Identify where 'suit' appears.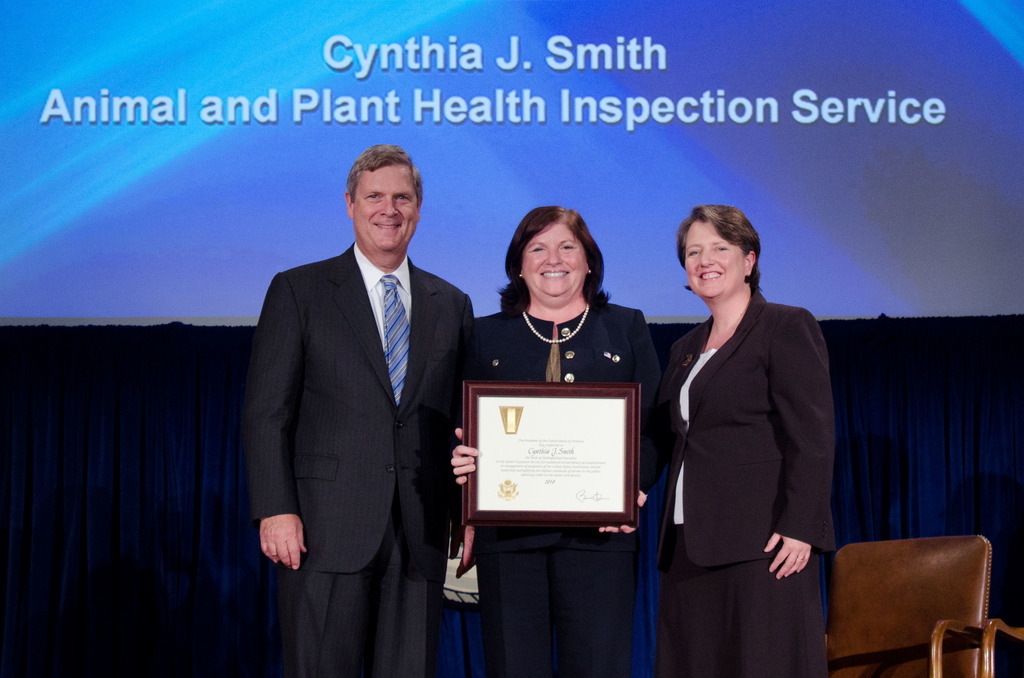
Appears at left=237, top=140, right=470, bottom=668.
